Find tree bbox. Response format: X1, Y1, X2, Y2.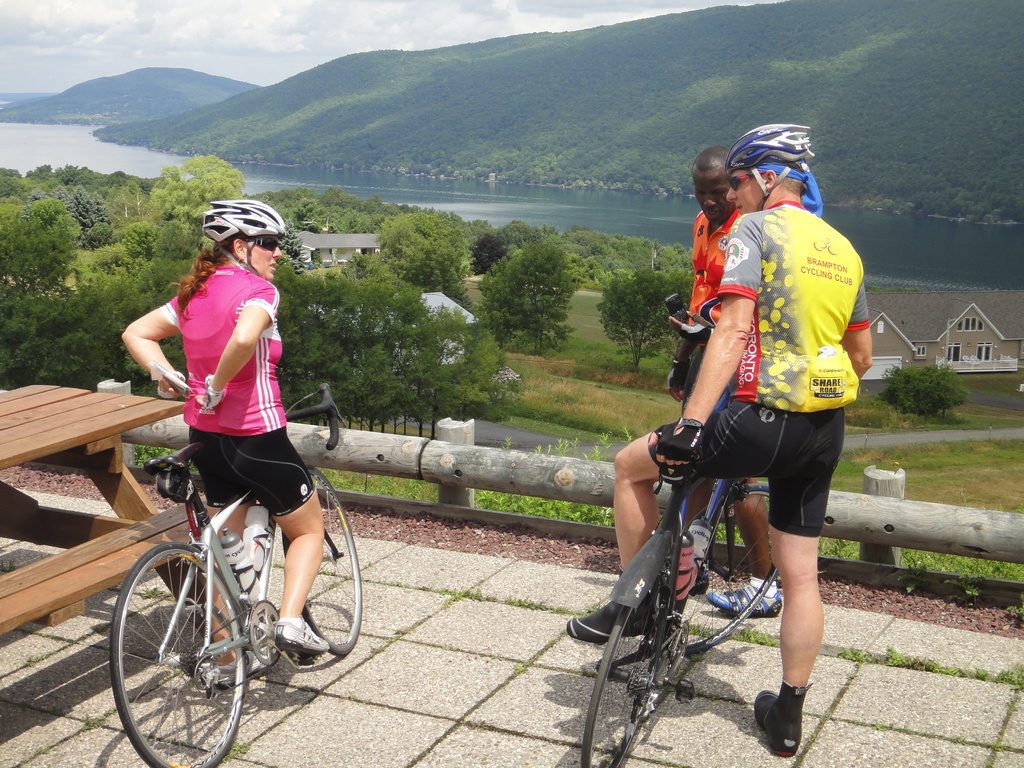
375, 210, 424, 279.
